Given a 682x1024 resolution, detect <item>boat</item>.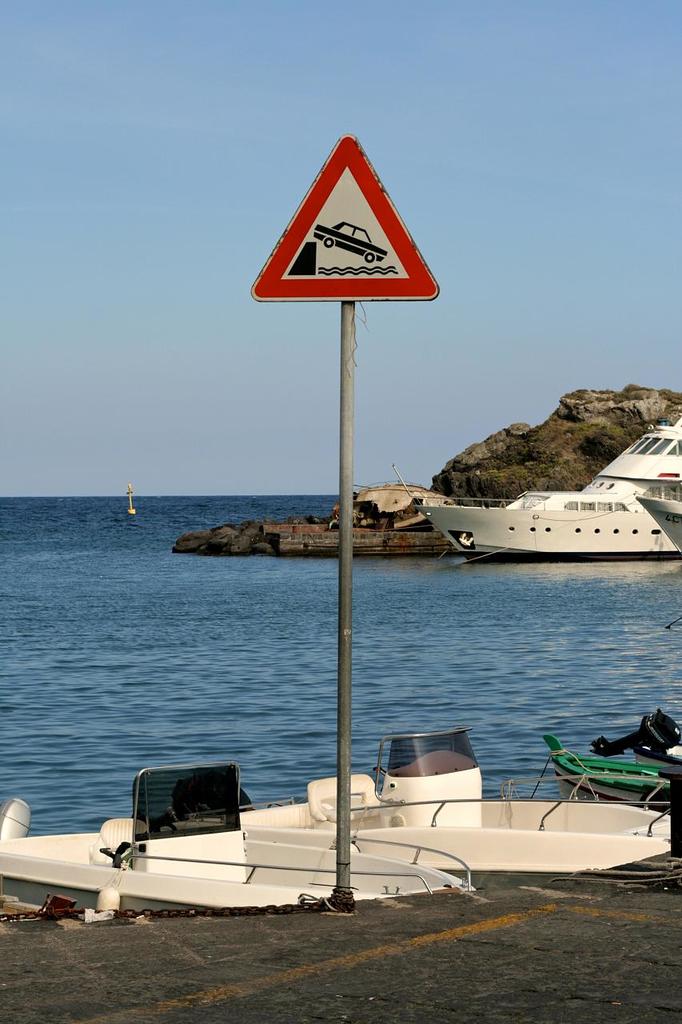
rect(0, 759, 478, 913).
